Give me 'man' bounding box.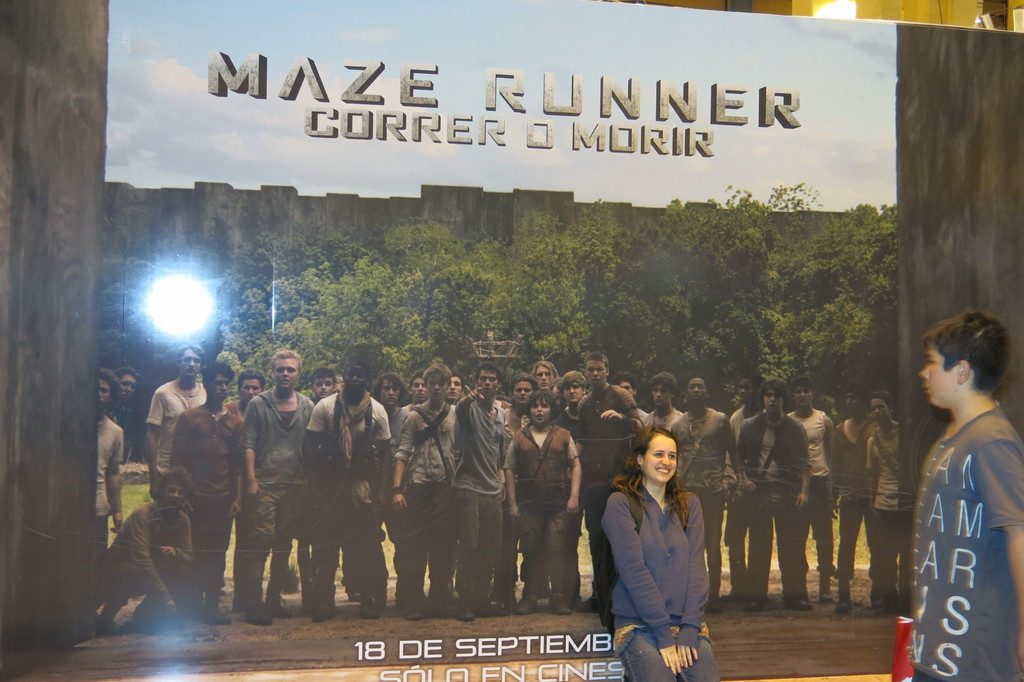
836/386/877/614.
